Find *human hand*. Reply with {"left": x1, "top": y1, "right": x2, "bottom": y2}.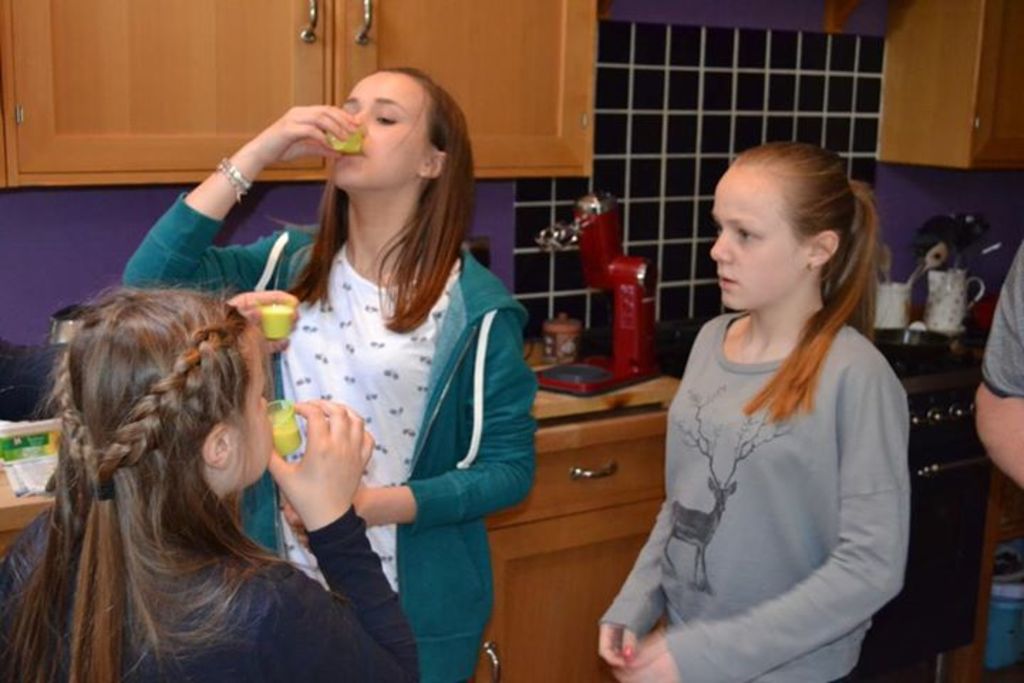
{"left": 228, "top": 287, "right": 302, "bottom": 359}.
